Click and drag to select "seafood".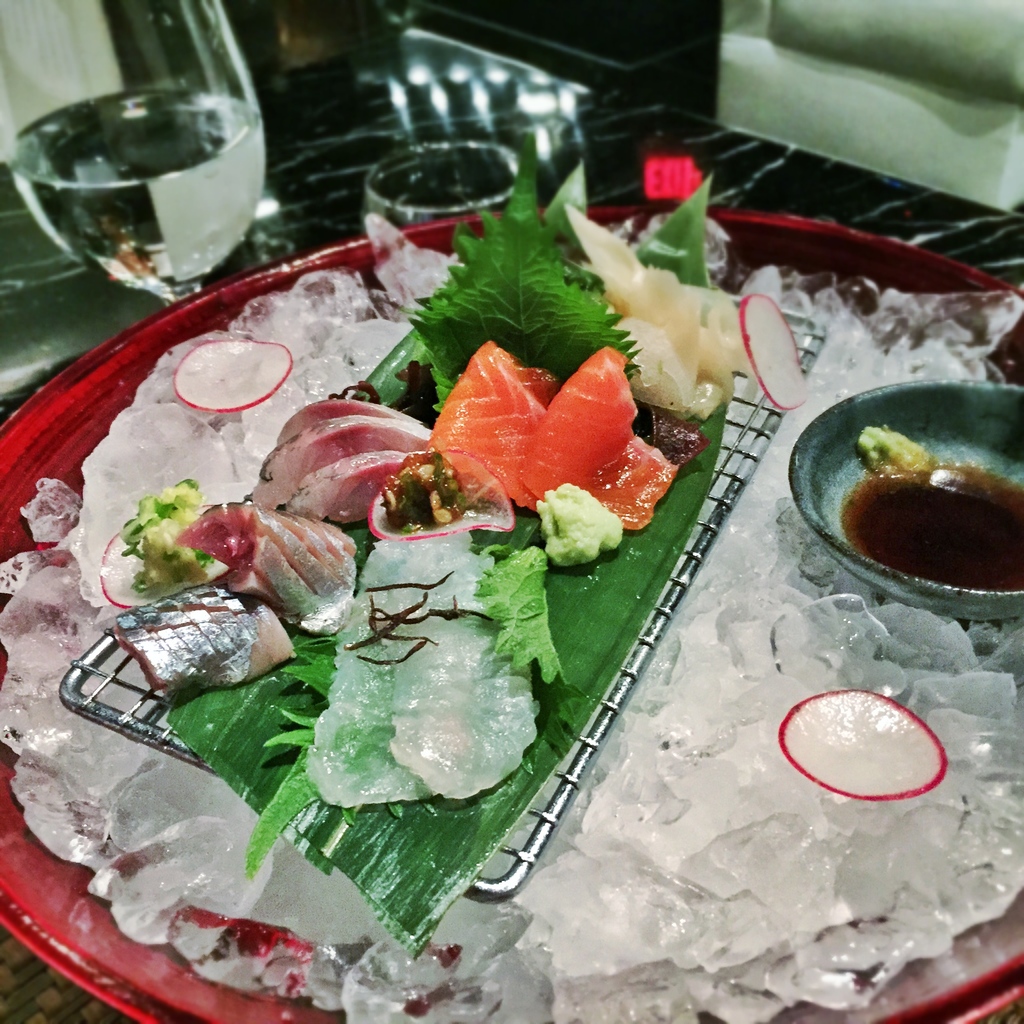
Selection: (426,332,554,512).
